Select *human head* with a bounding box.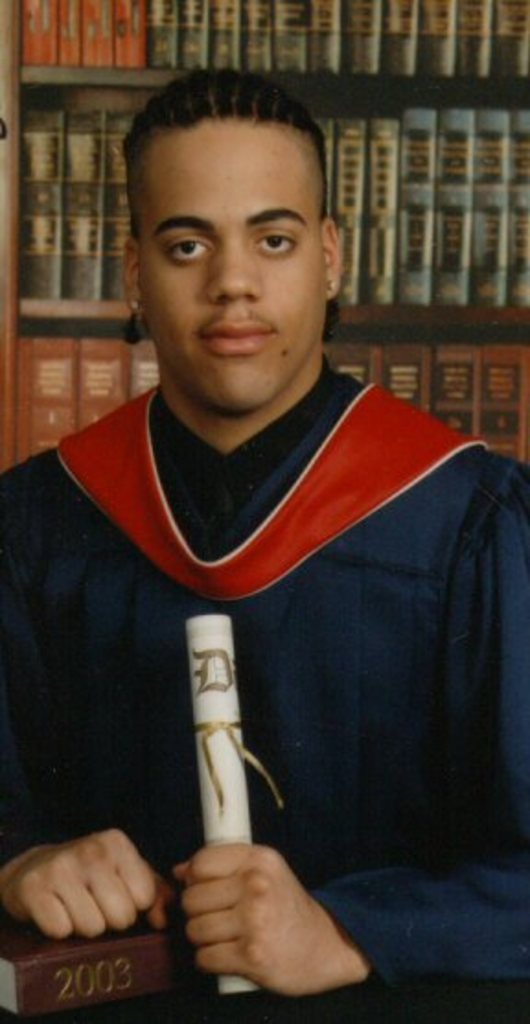
[left=131, top=76, right=340, bottom=354].
